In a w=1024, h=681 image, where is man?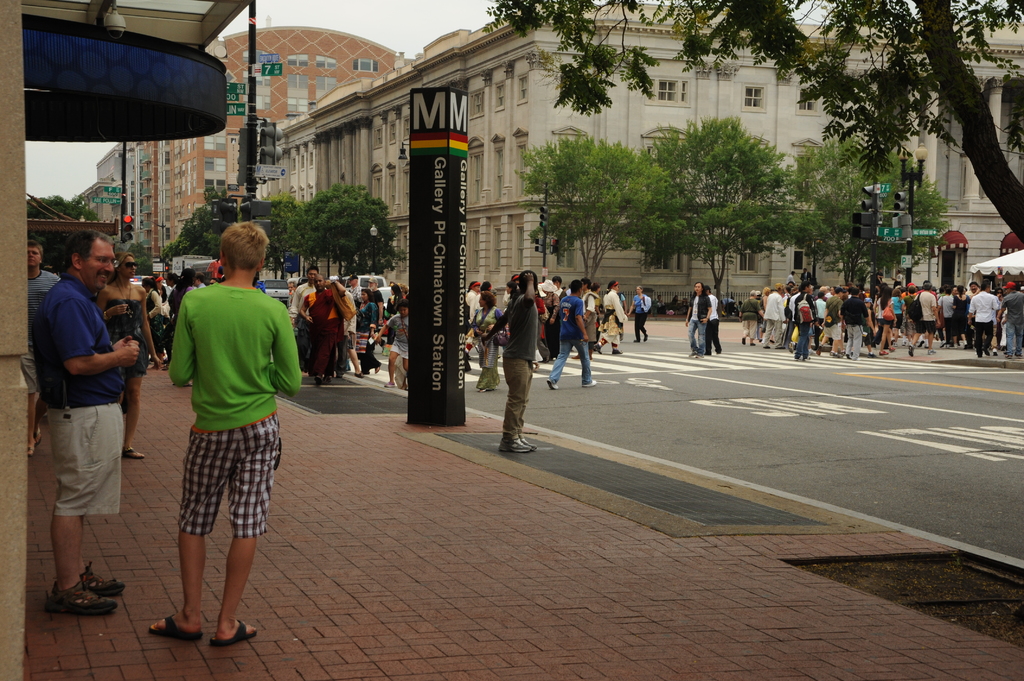
pyautogui.locateOnScreen(823, 287, 845, 364).
